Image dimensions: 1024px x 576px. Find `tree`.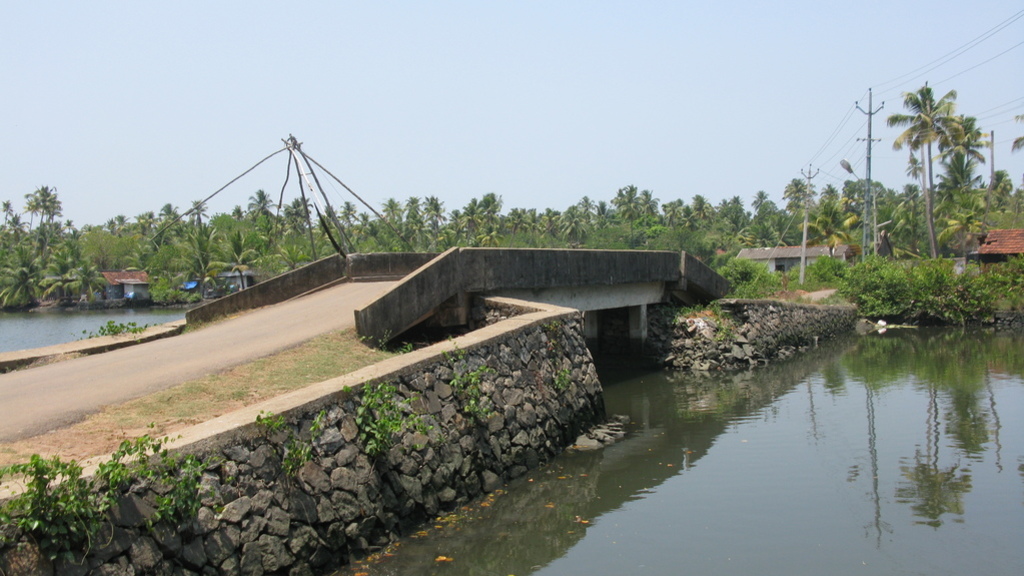
bbox=[154, 202, 179, 223].
